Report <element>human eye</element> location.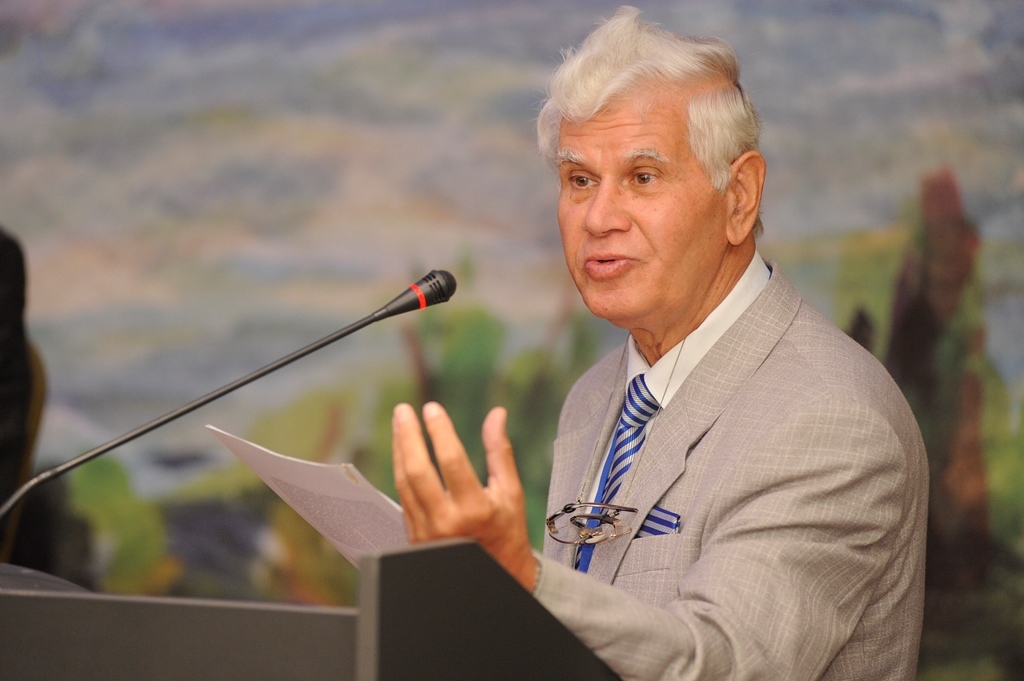
Report: [635, 164, 663, 193].
